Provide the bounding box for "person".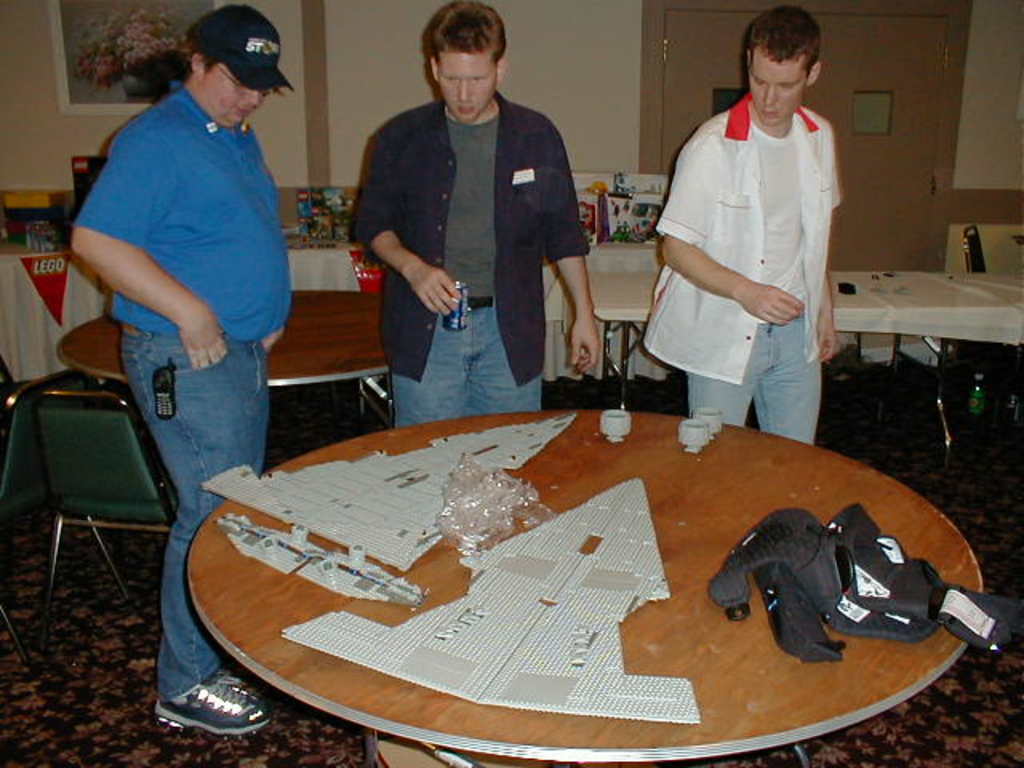
(357, 14, 587, 453).
